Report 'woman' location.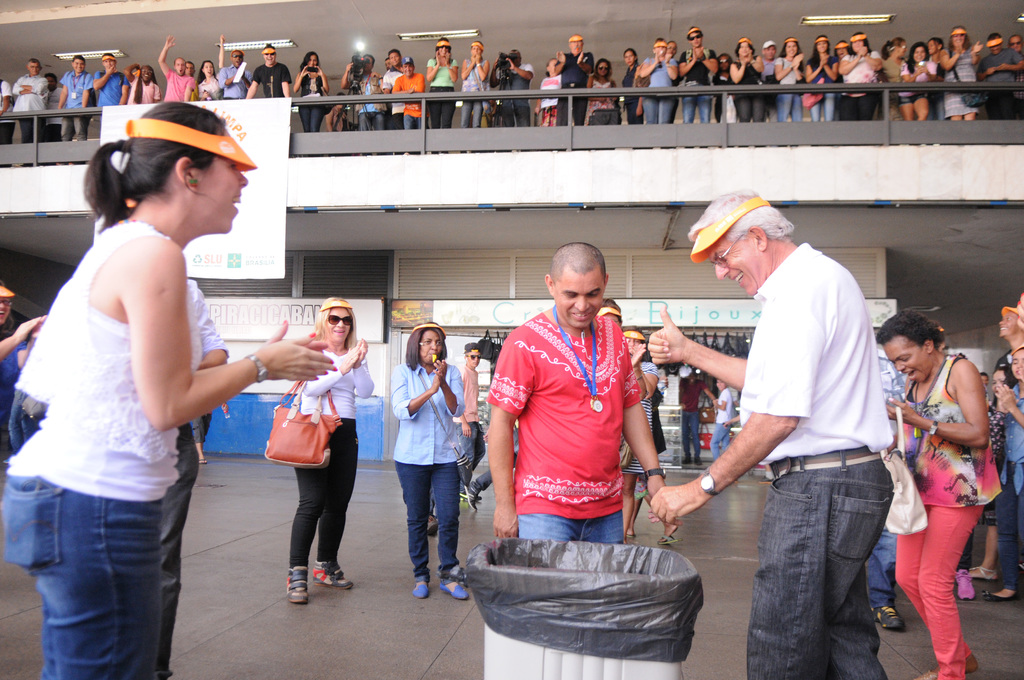
Report: x1=731 y1=40 x2=765 y2=120.
